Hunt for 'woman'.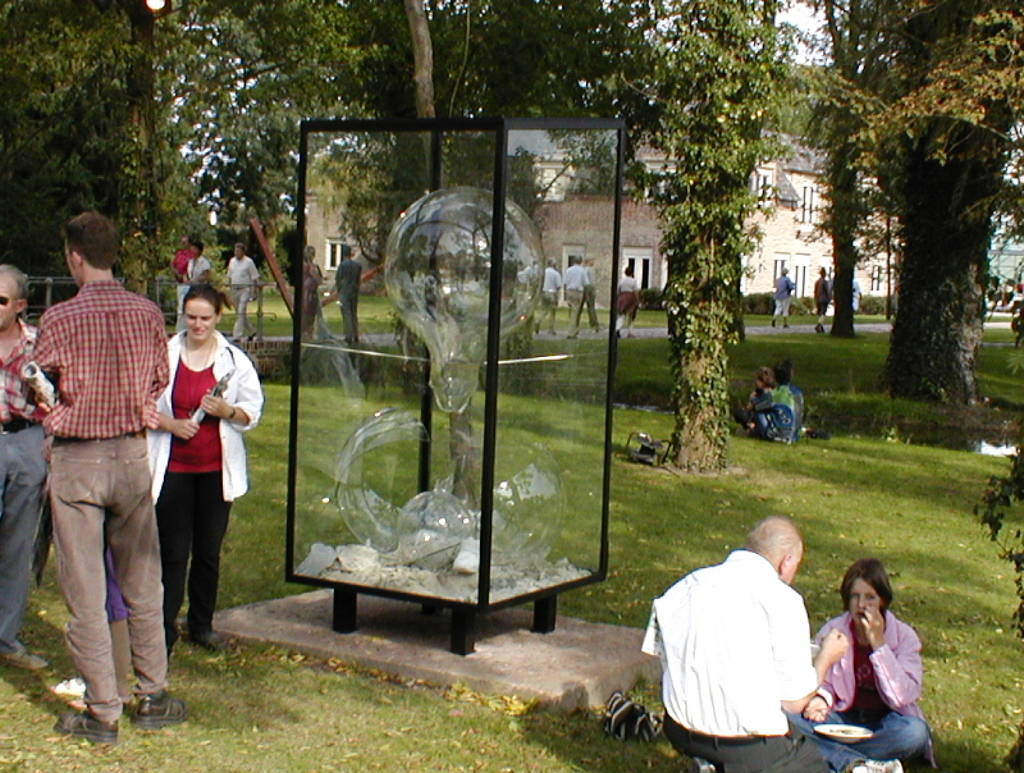
Hunted down at bbox(124, 282, 261, 654).
